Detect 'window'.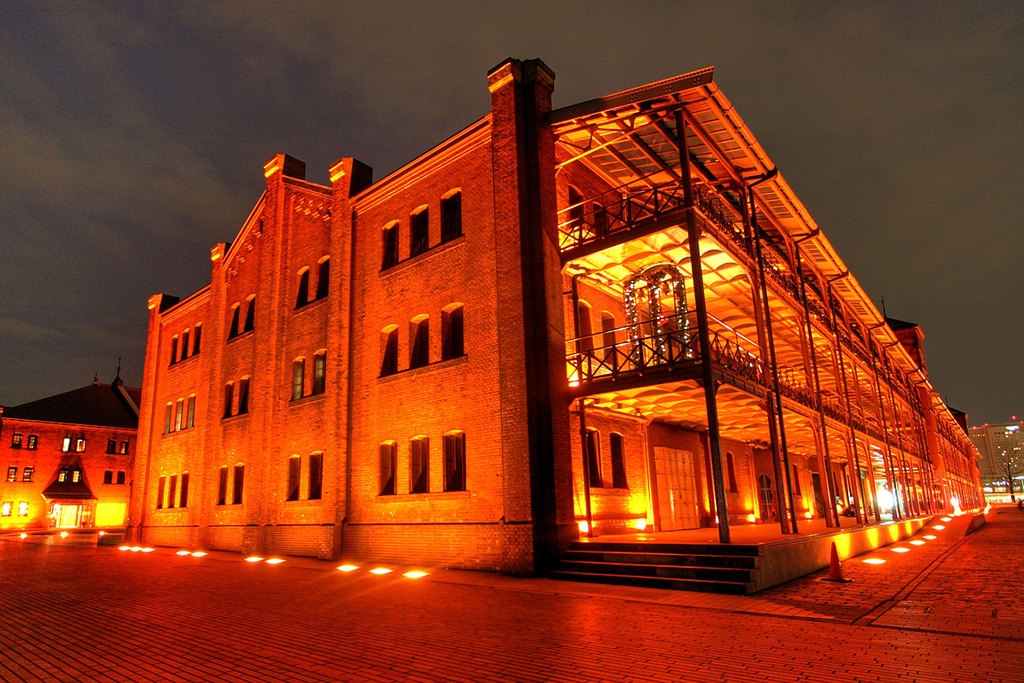
Detected at 160/394/198/441.
